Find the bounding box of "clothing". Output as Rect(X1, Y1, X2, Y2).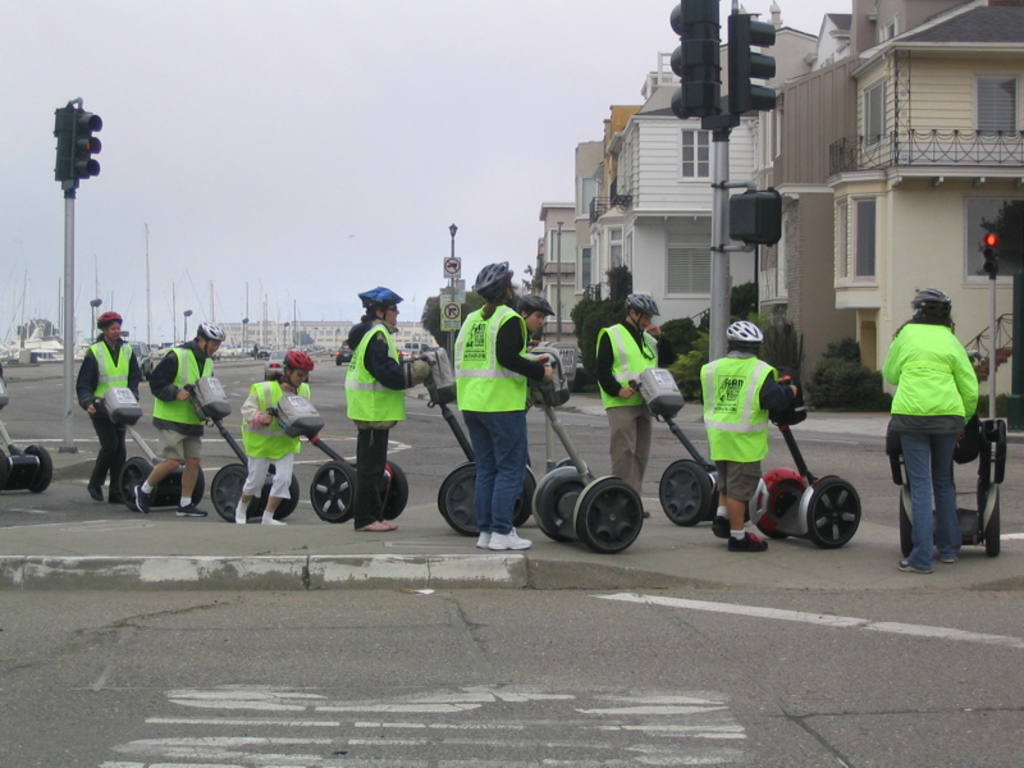
Rect(877, 315, 978, 571).
